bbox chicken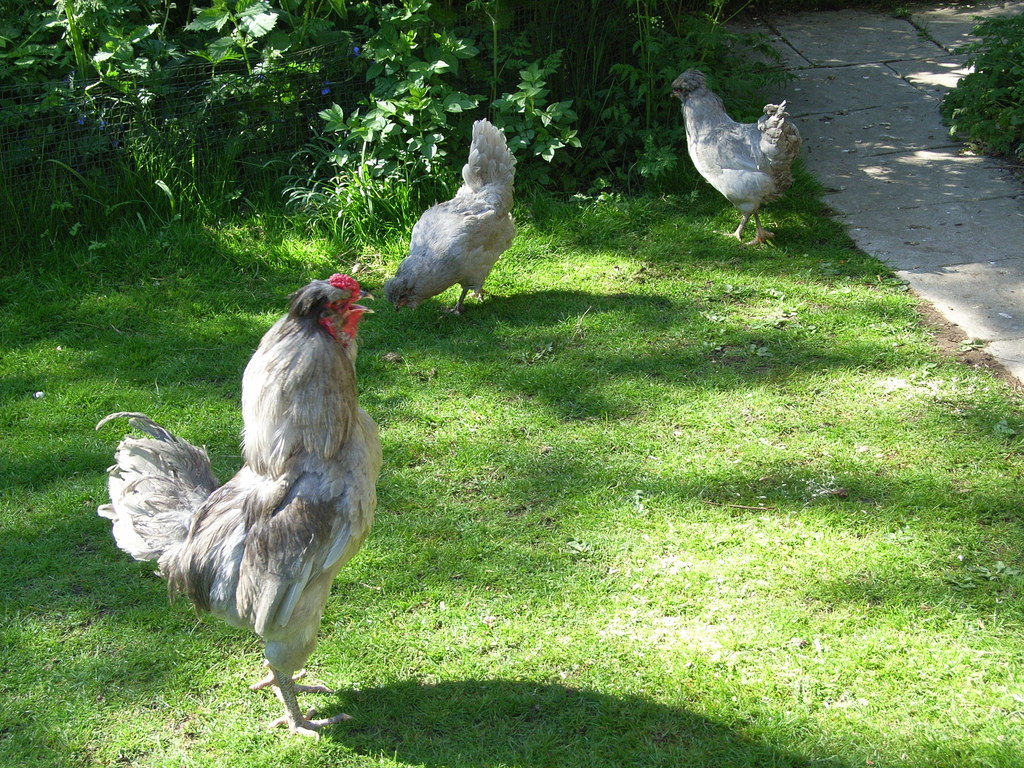
x1=664 y1=67 x2=805 y2=252
